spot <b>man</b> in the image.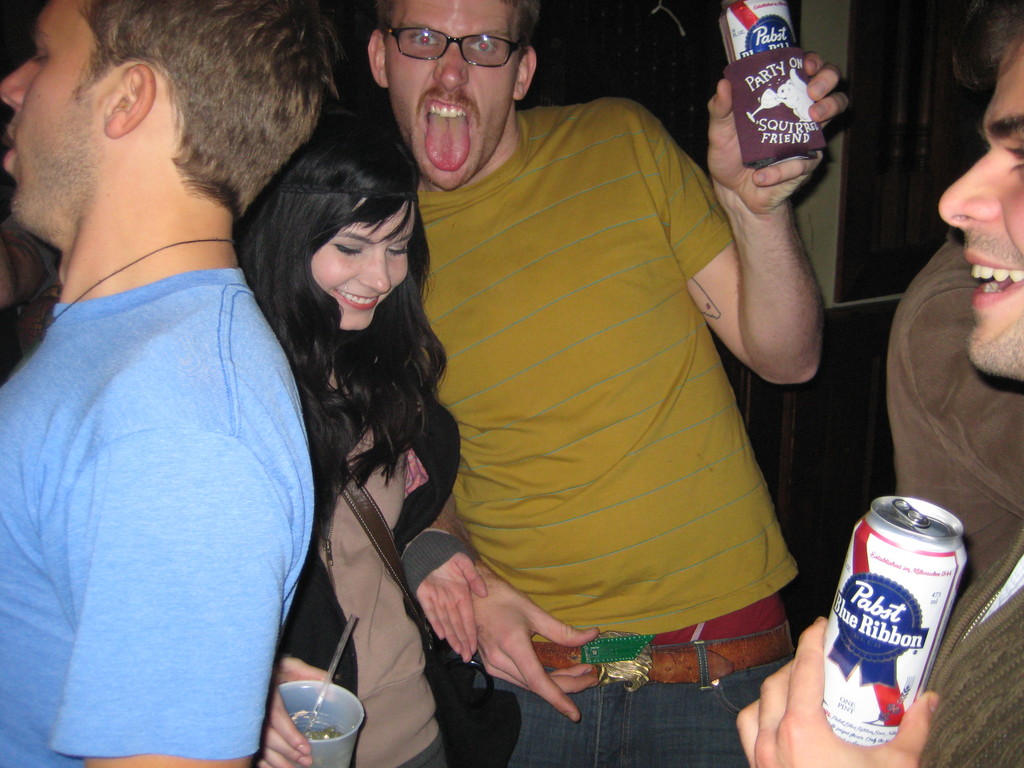
<b>man</b> found at 733 0 1023 767.
